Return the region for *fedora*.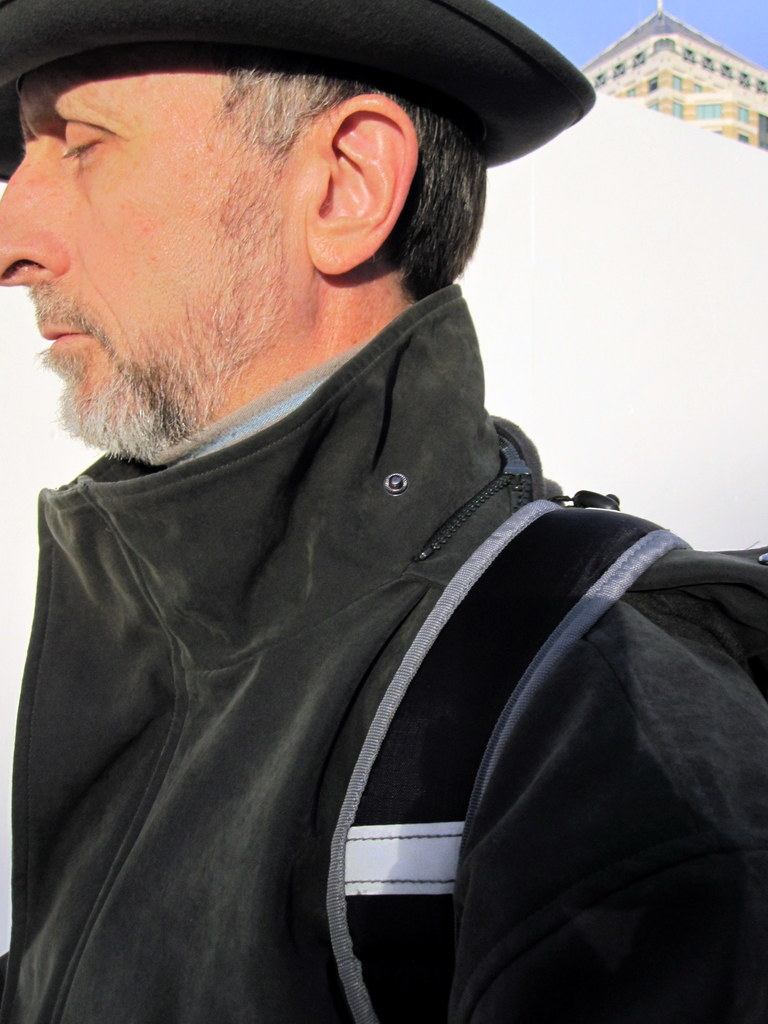
[x1=0, y1=0, x2=596, y2=175].
